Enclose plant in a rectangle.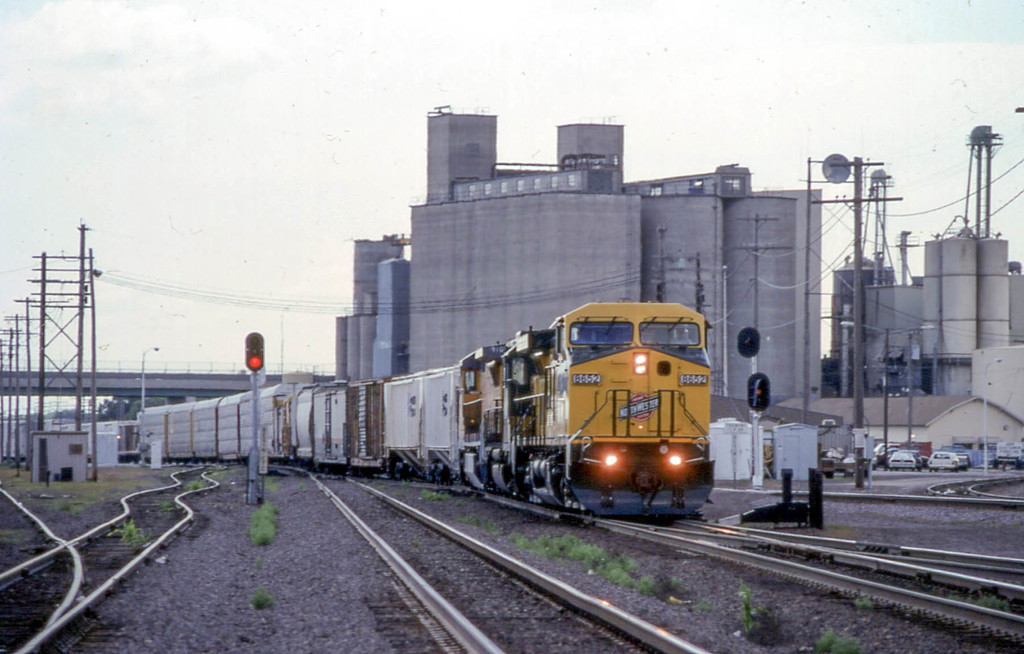
<region>953, 591, 1009, 613</region>.
